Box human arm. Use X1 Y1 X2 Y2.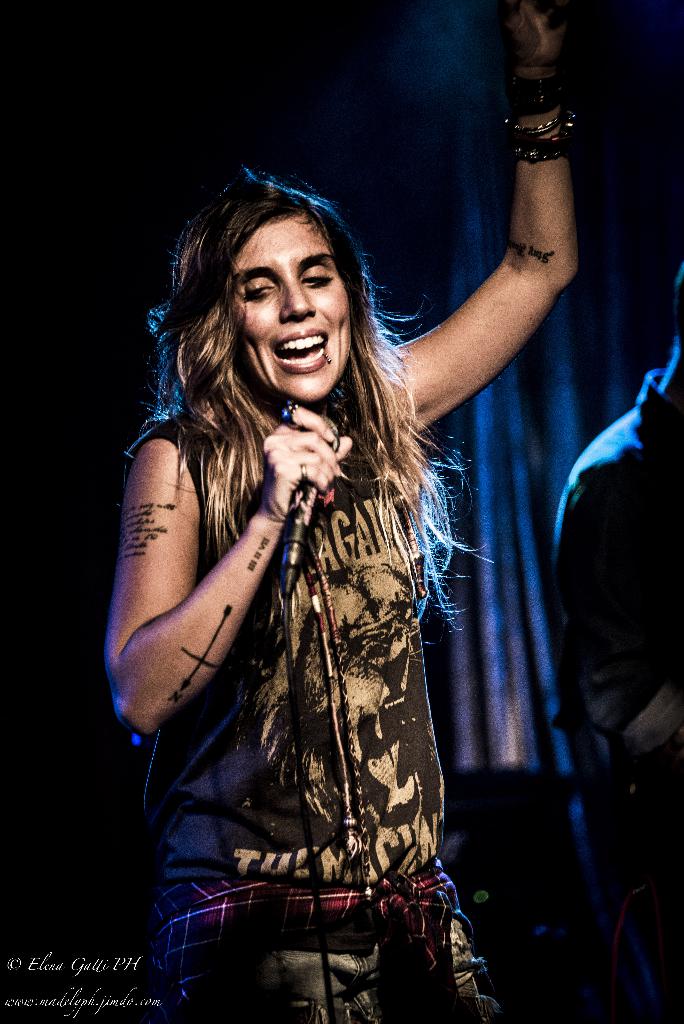
110 400 368 755.
